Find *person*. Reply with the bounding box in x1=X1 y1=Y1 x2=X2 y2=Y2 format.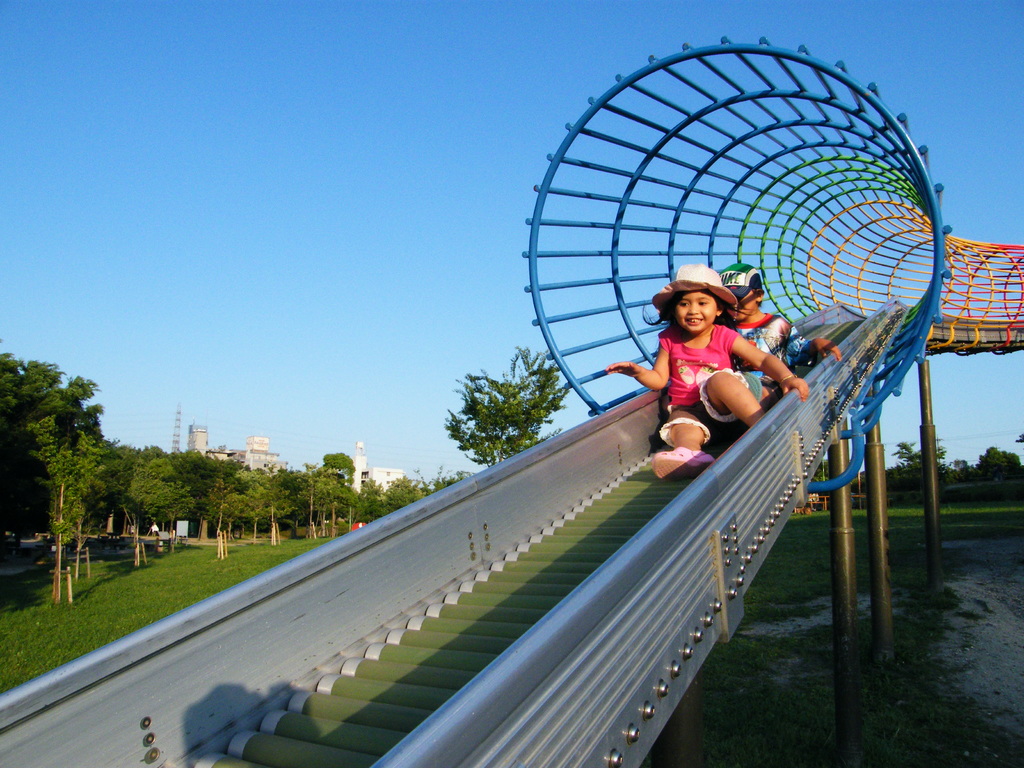
x1=648 y1=256 x2=795 y2=483.
